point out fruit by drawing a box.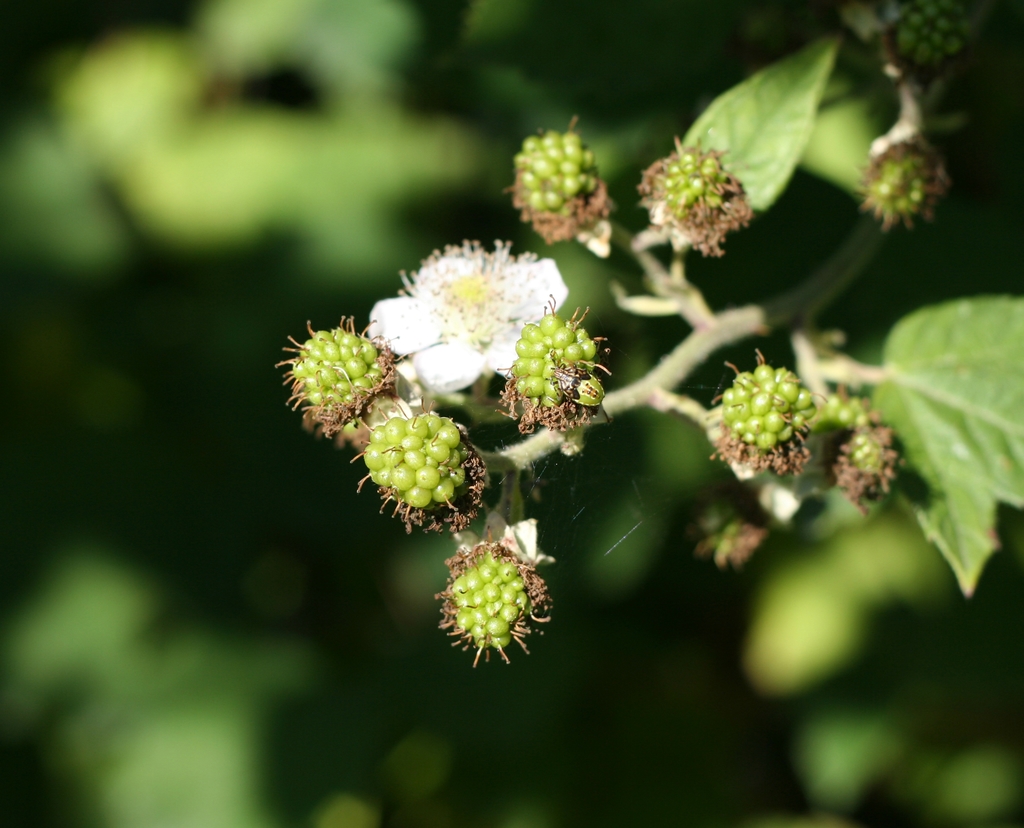
pyautogui.locateOnScreen(449, 552, 531, 650).
